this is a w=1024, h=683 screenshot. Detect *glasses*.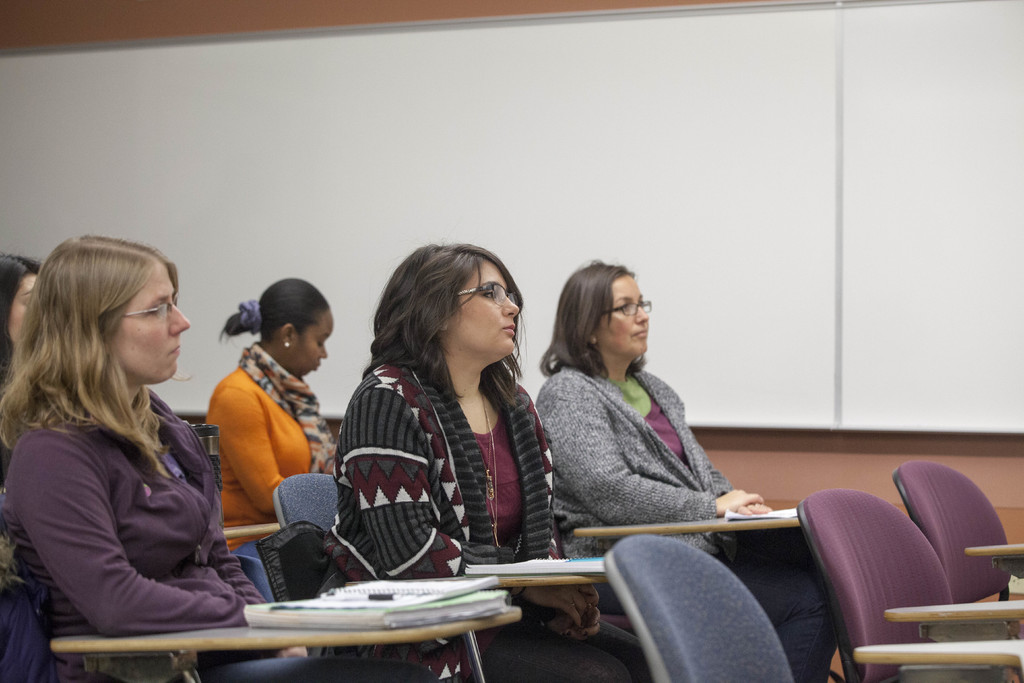
Rect(120, 289, 187, 322).
